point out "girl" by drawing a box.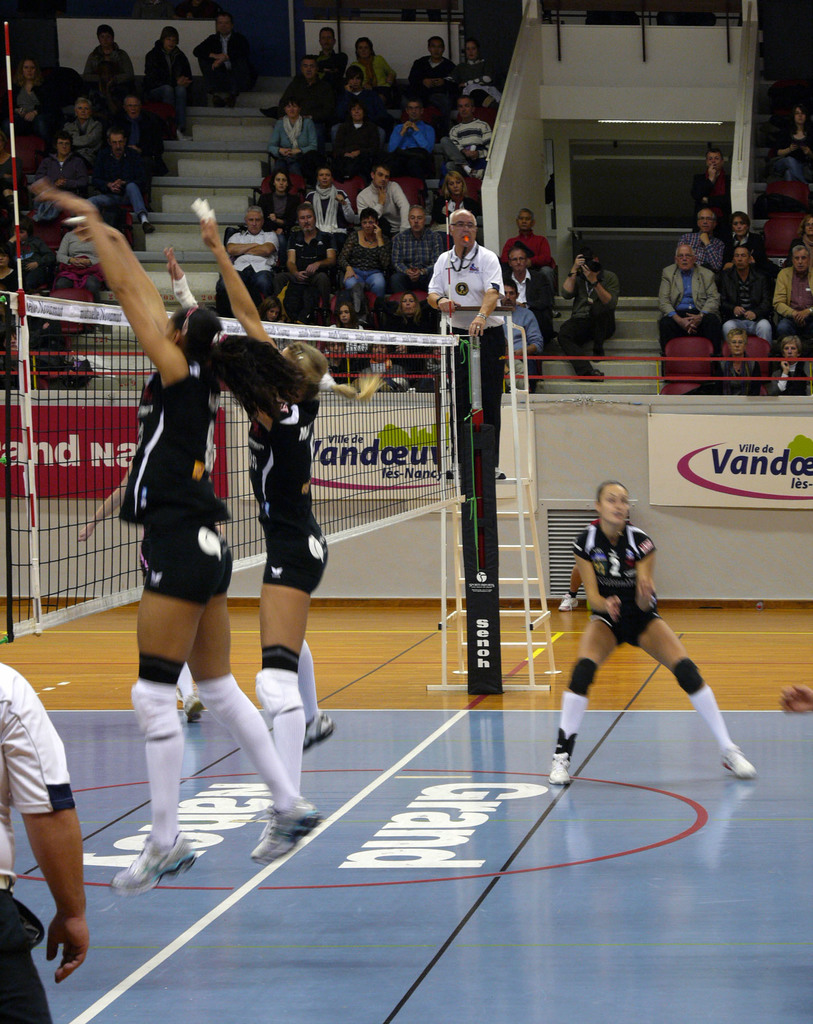
(182,206,384,858).
